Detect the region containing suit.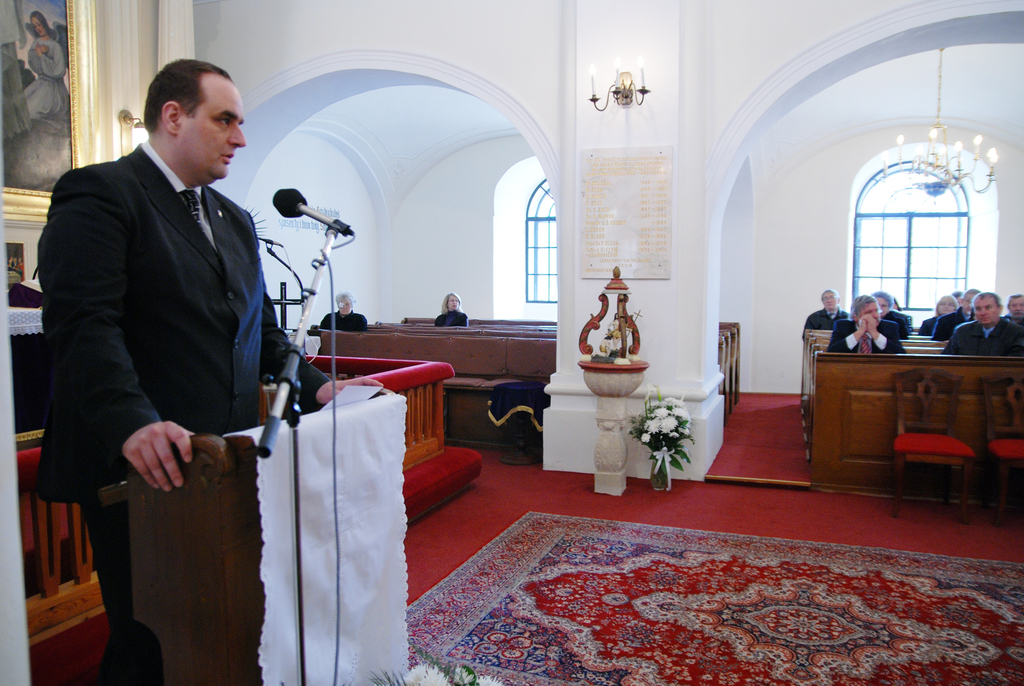
(x1=828, y1=319, x2=904, y2=355).
